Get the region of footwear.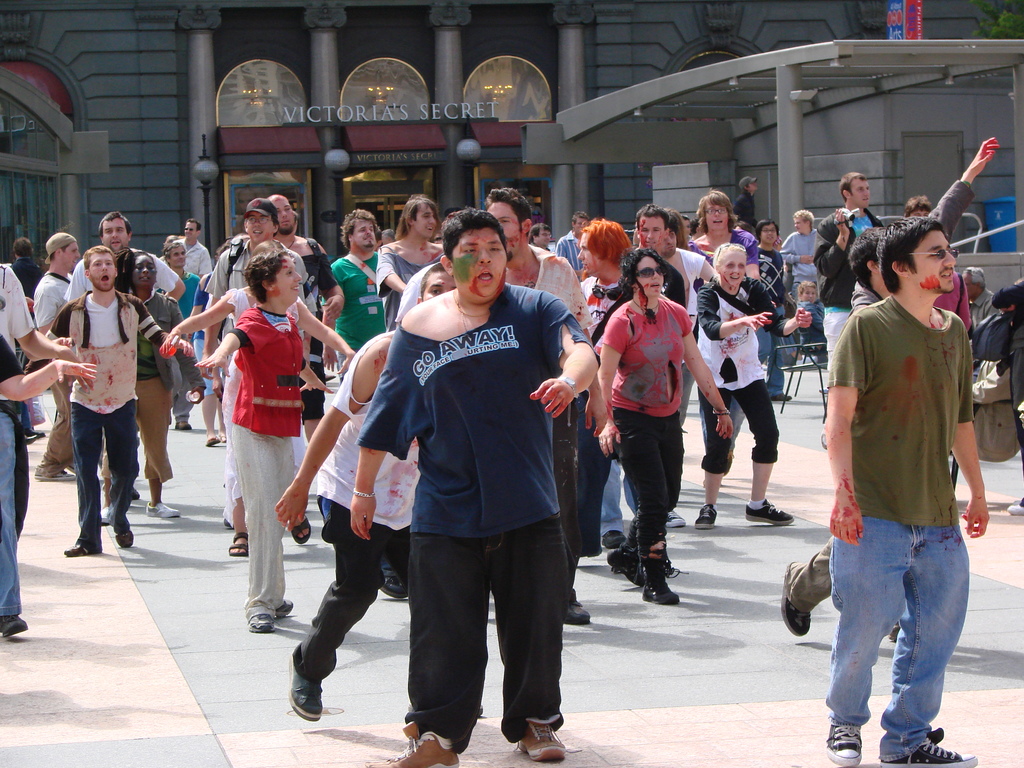
locate(27, 428, 42, 438).
